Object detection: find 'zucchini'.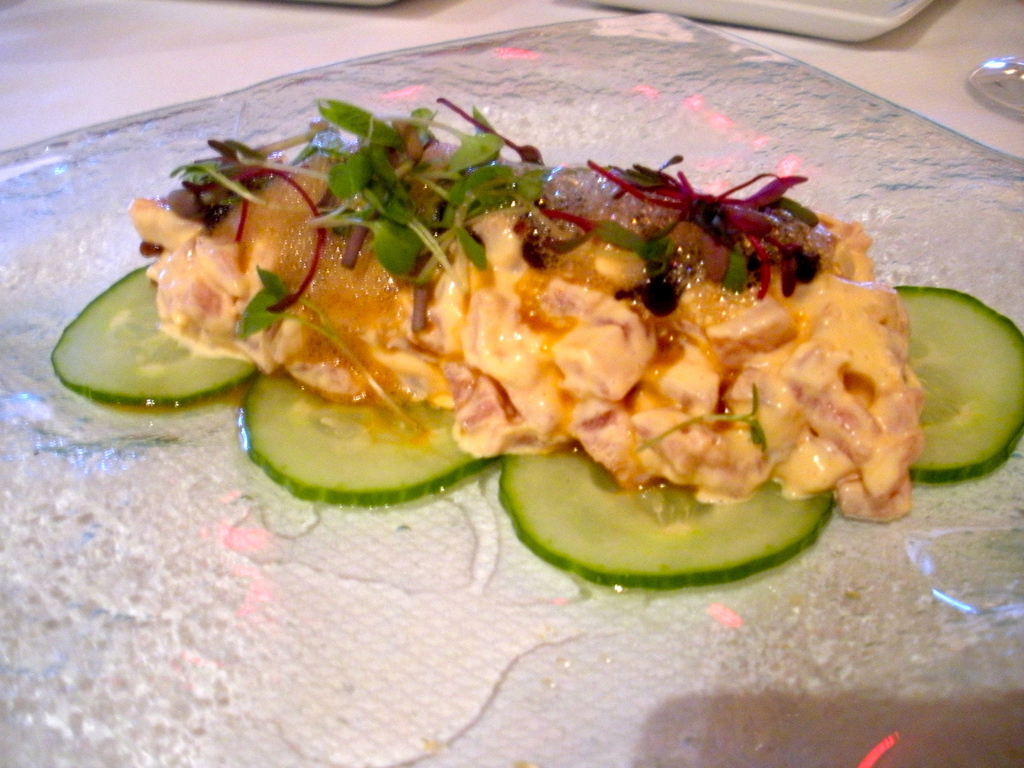
{"x1": 49, "y1": 265, "x2": 257, "y2": 410}.
